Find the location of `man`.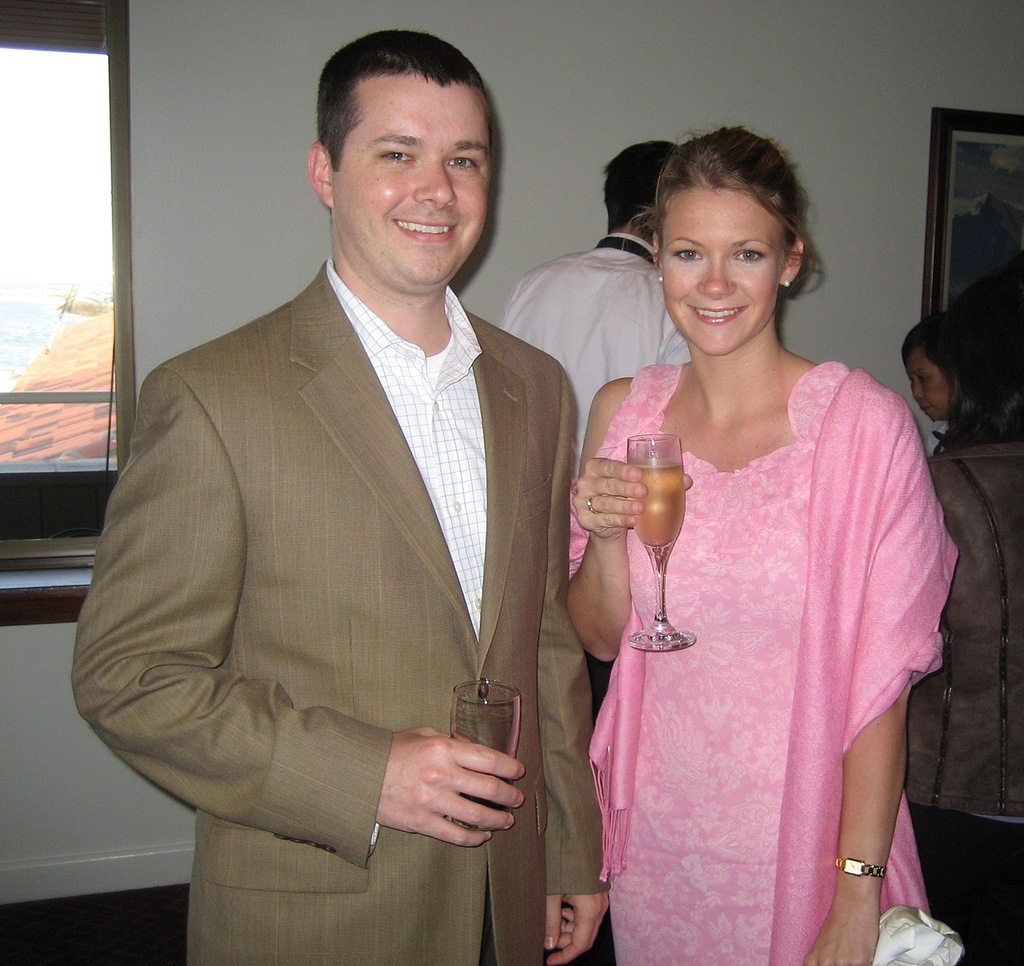
Location: 892,313,949,459.
